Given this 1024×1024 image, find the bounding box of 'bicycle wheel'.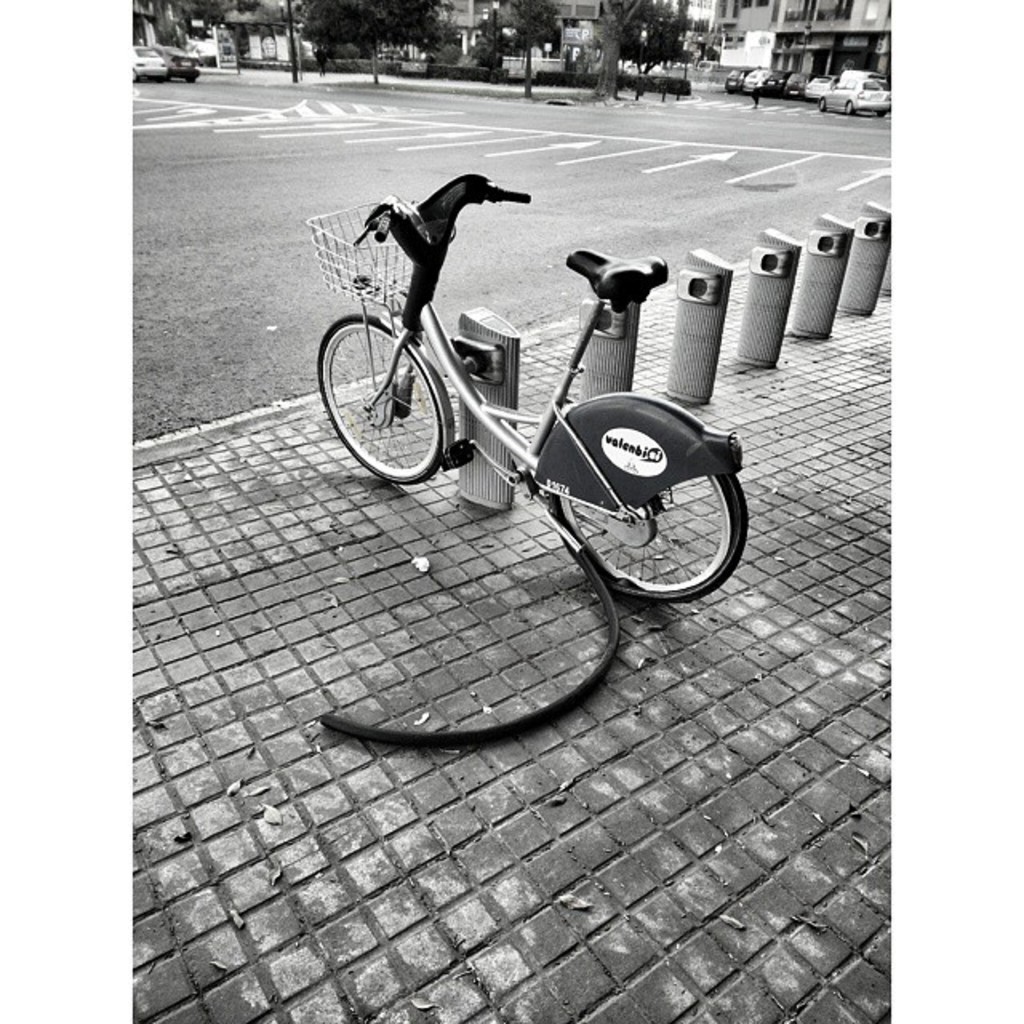
select_region(525, 382, 744, 605).
